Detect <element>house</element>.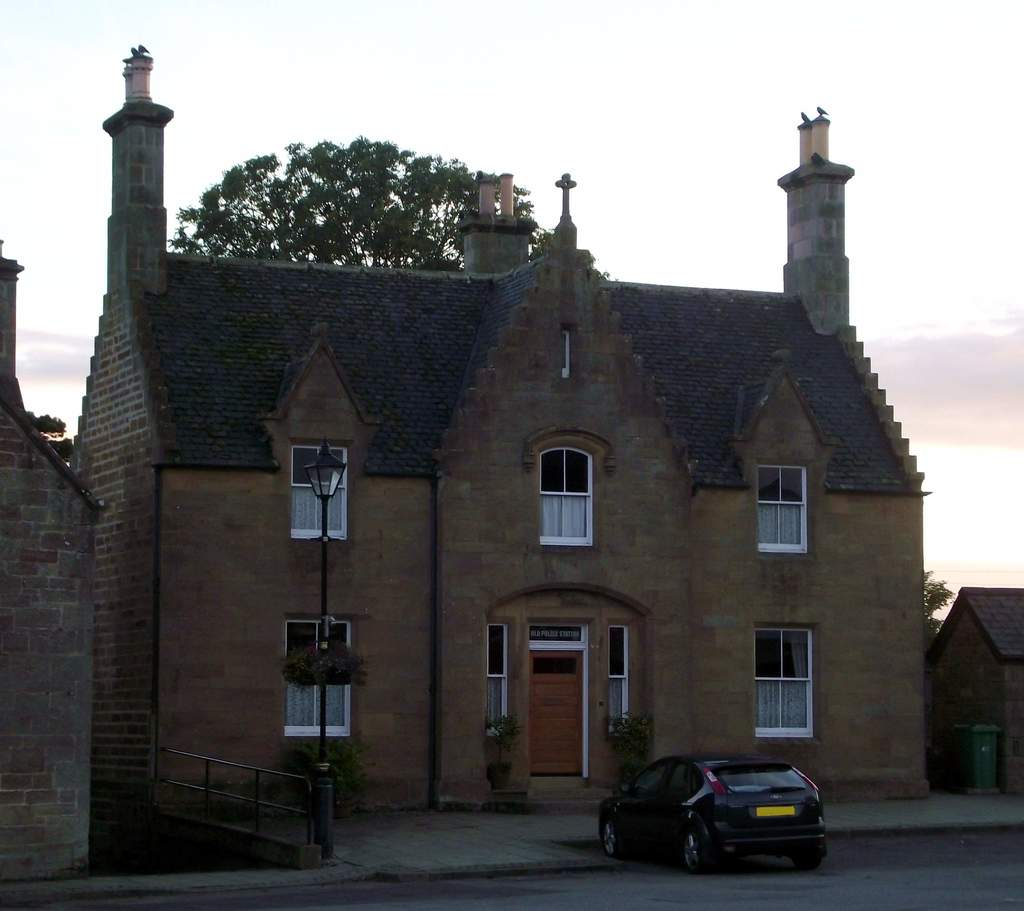
Detected at <box>0,246,81,874</box>.
